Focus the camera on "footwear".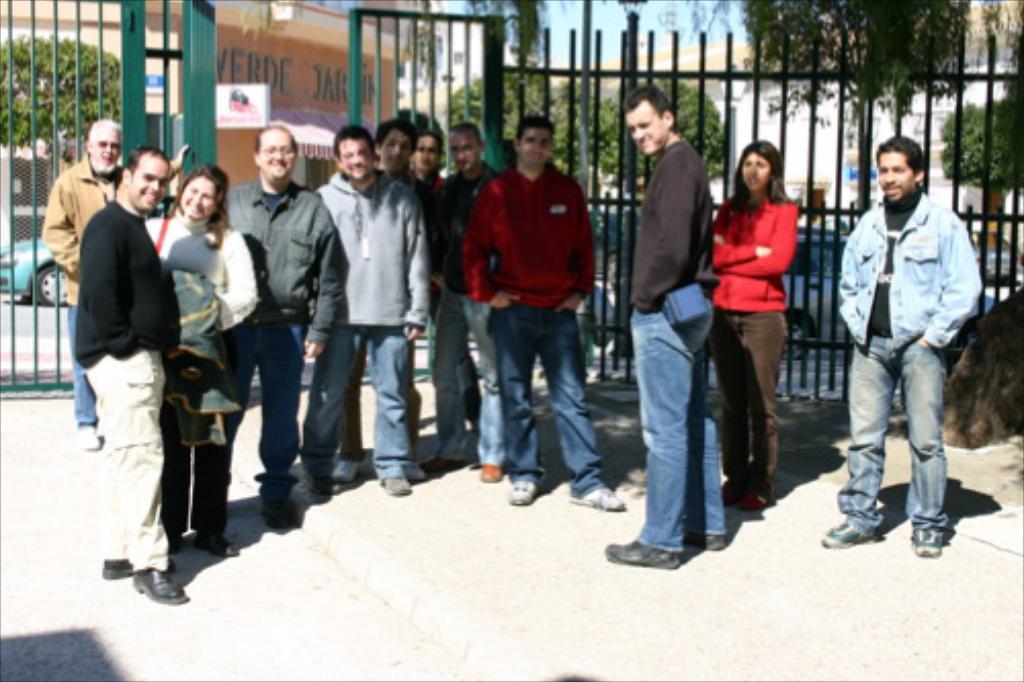
Focus region: bbox(508, 479, 535, 506).
